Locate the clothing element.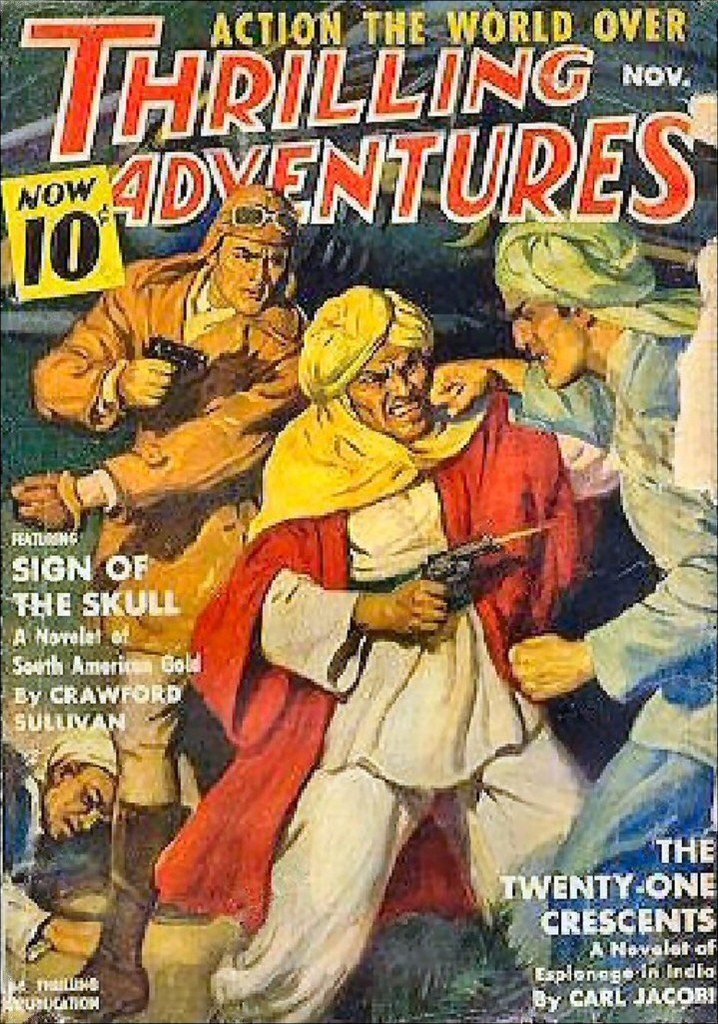
Element bbox: <bbox>518, 322, 717, 1023</bbox>.
